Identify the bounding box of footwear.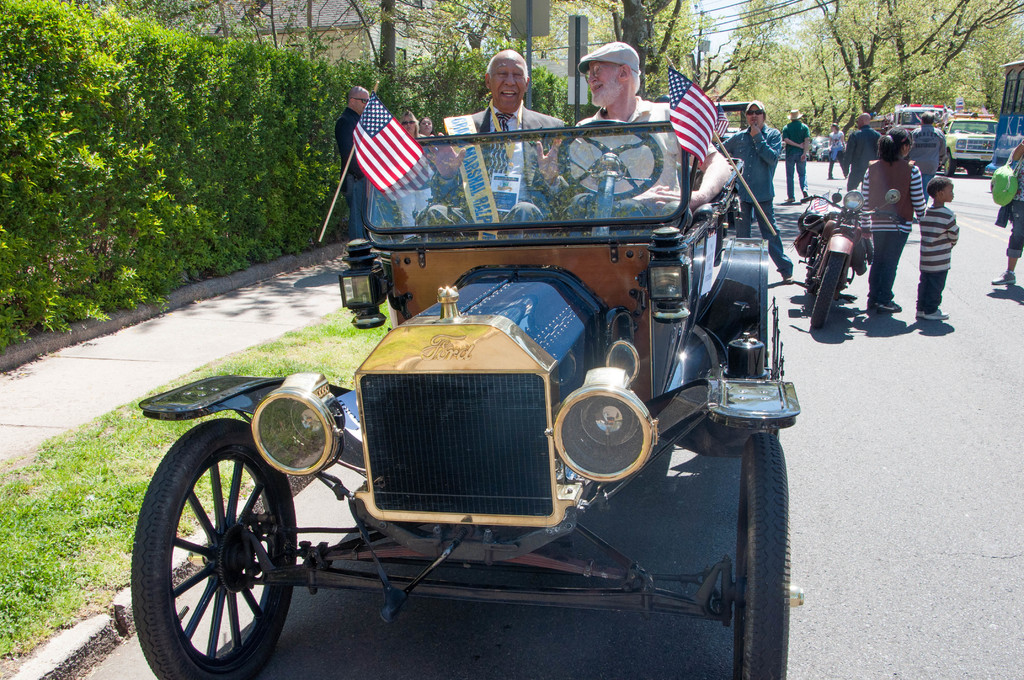
988 264 1018 288.
